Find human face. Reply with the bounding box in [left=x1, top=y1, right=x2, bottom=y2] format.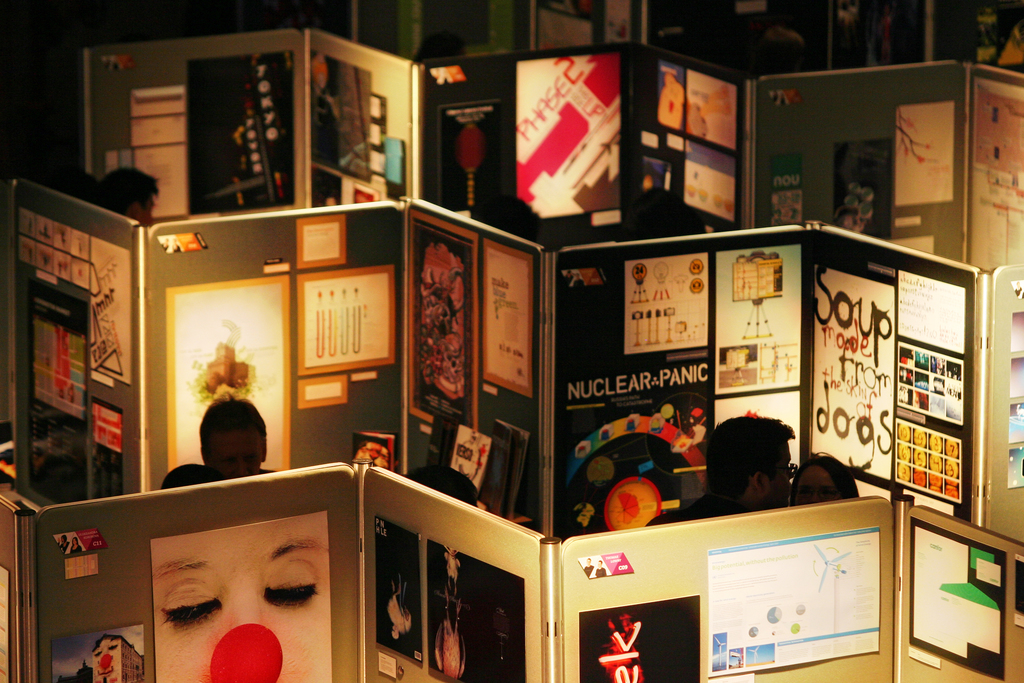
[left=203, top=421, right=265, bottom=475].
